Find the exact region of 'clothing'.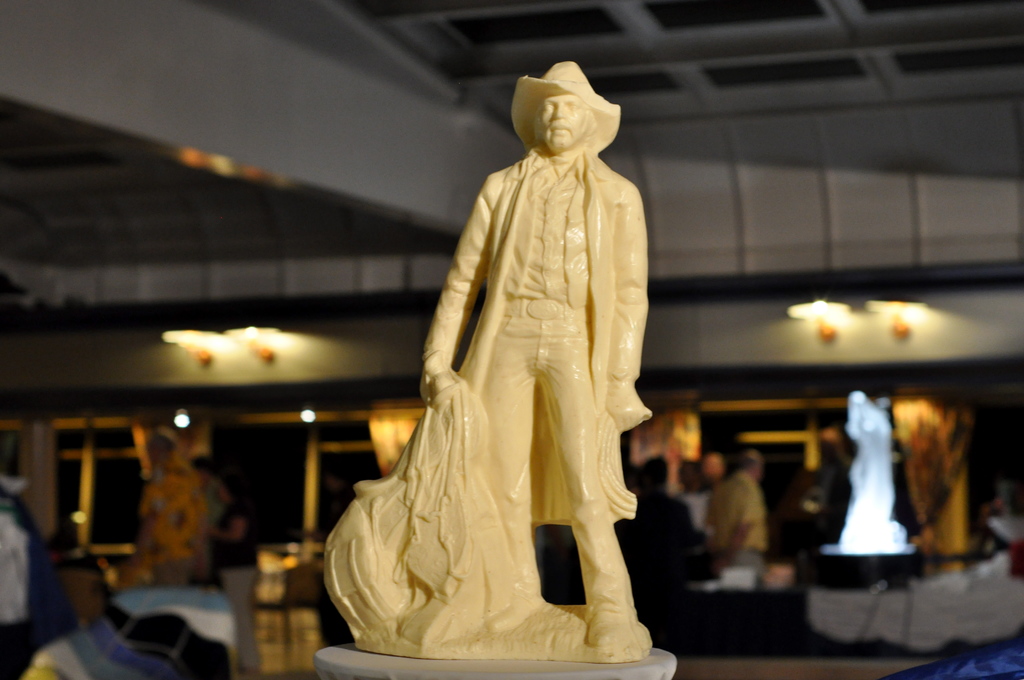
Exact region: BBox(449, 139, 673, 620).
